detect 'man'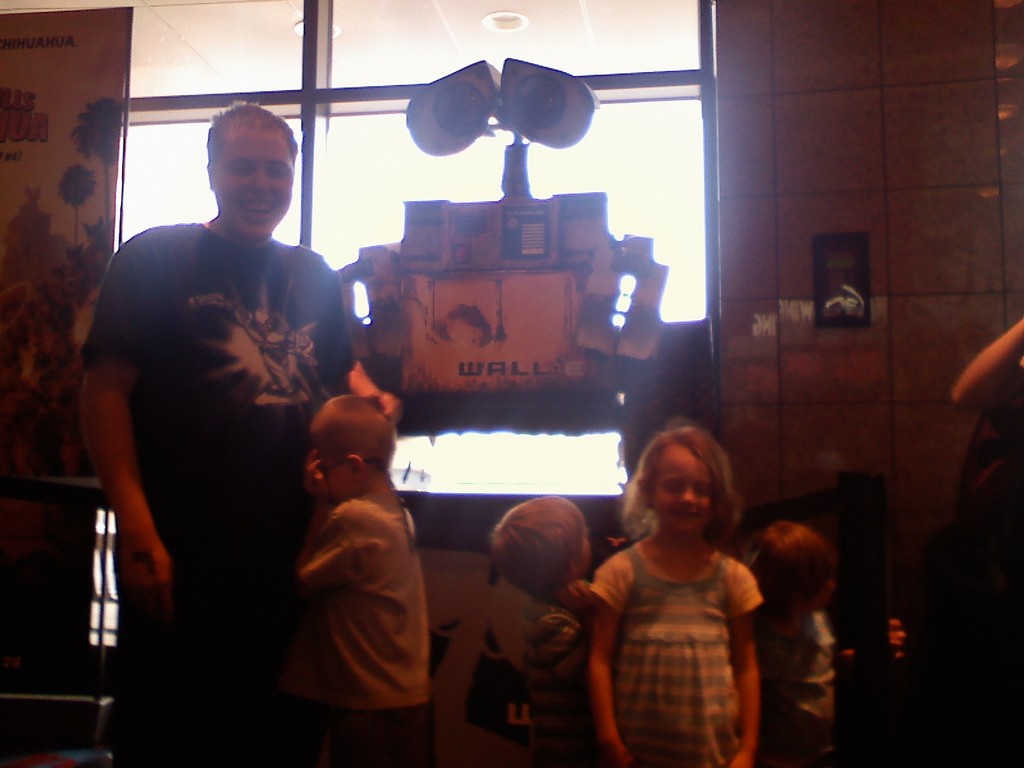
78, 95, 372, 724
